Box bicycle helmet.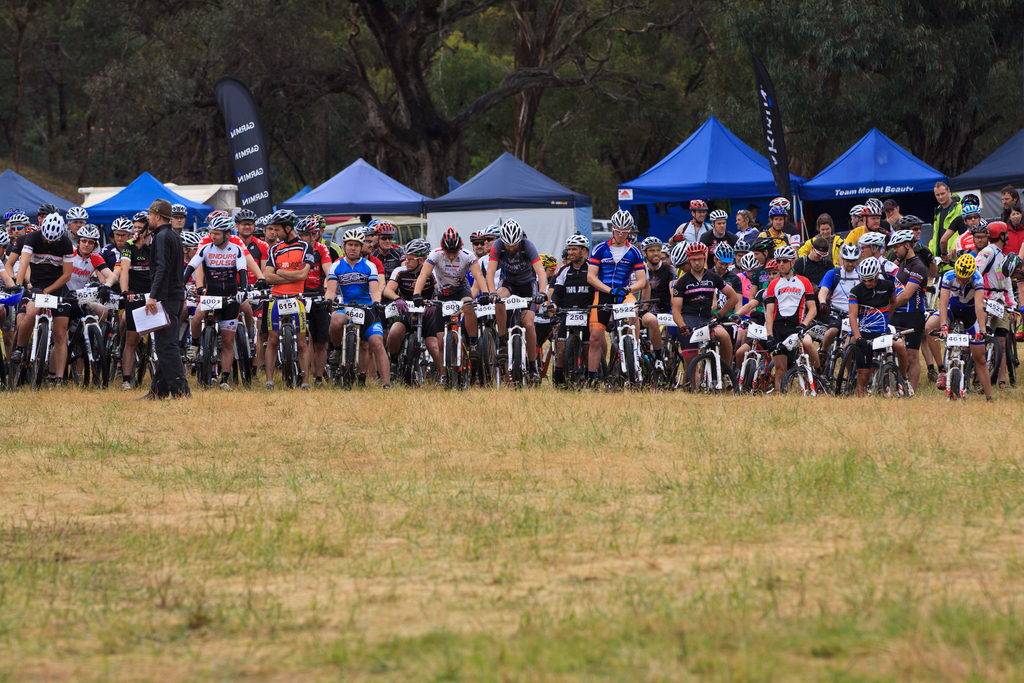
BBox(484, 225, 501, 236).
